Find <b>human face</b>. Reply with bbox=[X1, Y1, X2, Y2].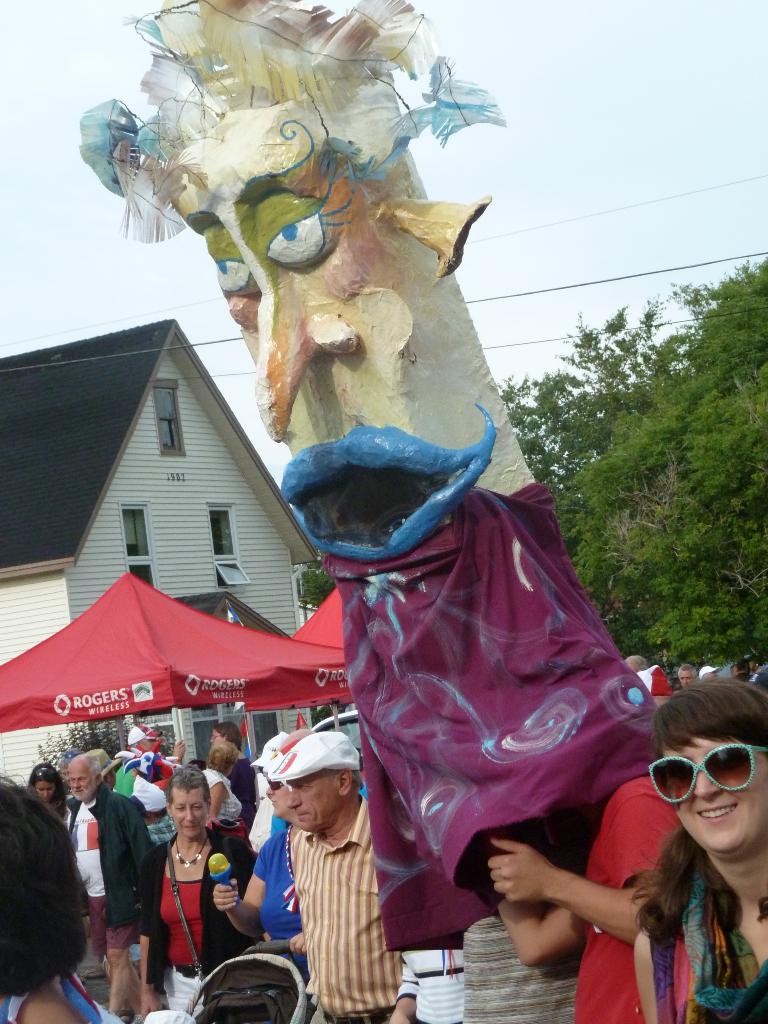
bbox=[209, 730, 223, 744].
